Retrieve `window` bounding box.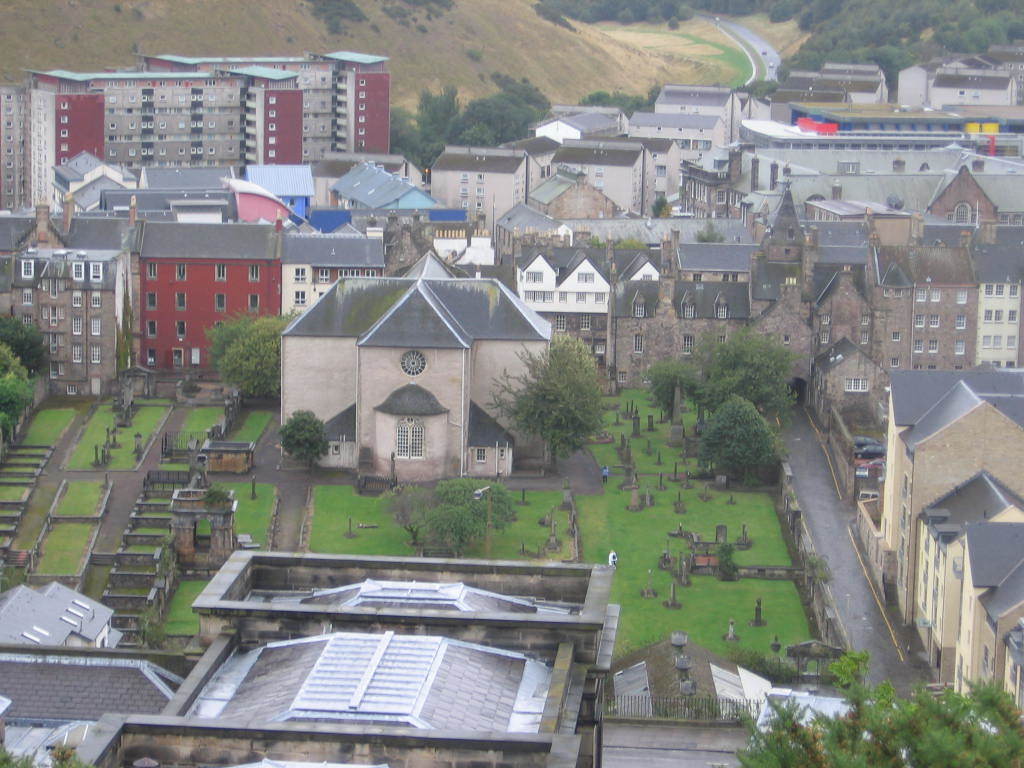
Bounding box: [x1=843, y1=377, x2=870, y2=391].
